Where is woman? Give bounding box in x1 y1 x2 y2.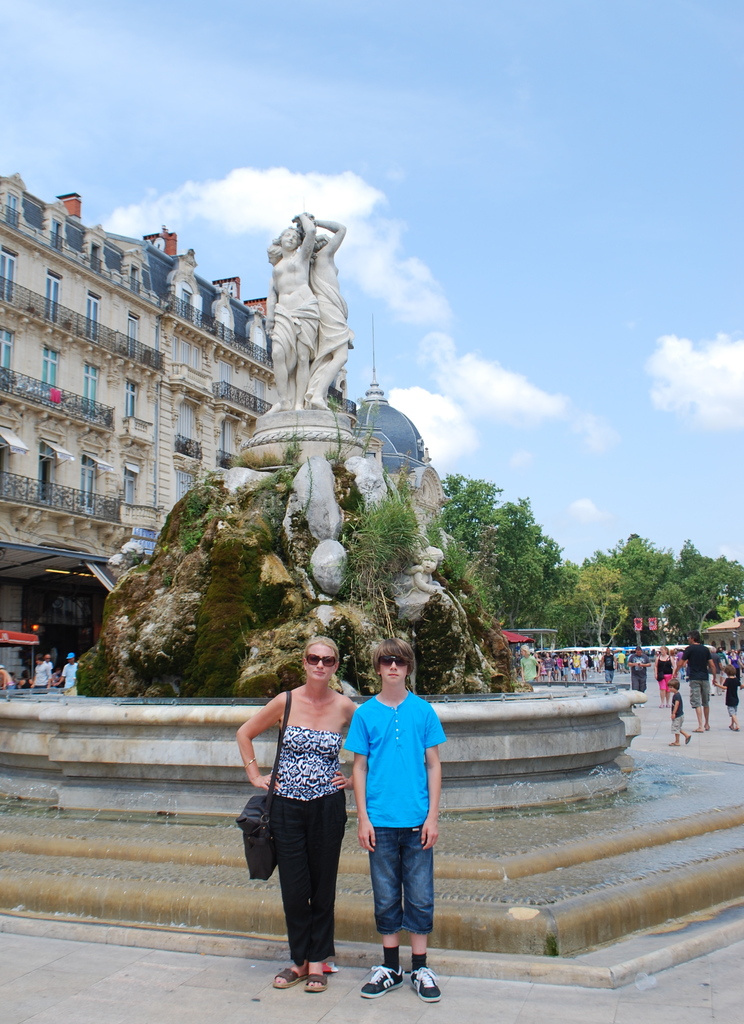
237 646 369 993.
